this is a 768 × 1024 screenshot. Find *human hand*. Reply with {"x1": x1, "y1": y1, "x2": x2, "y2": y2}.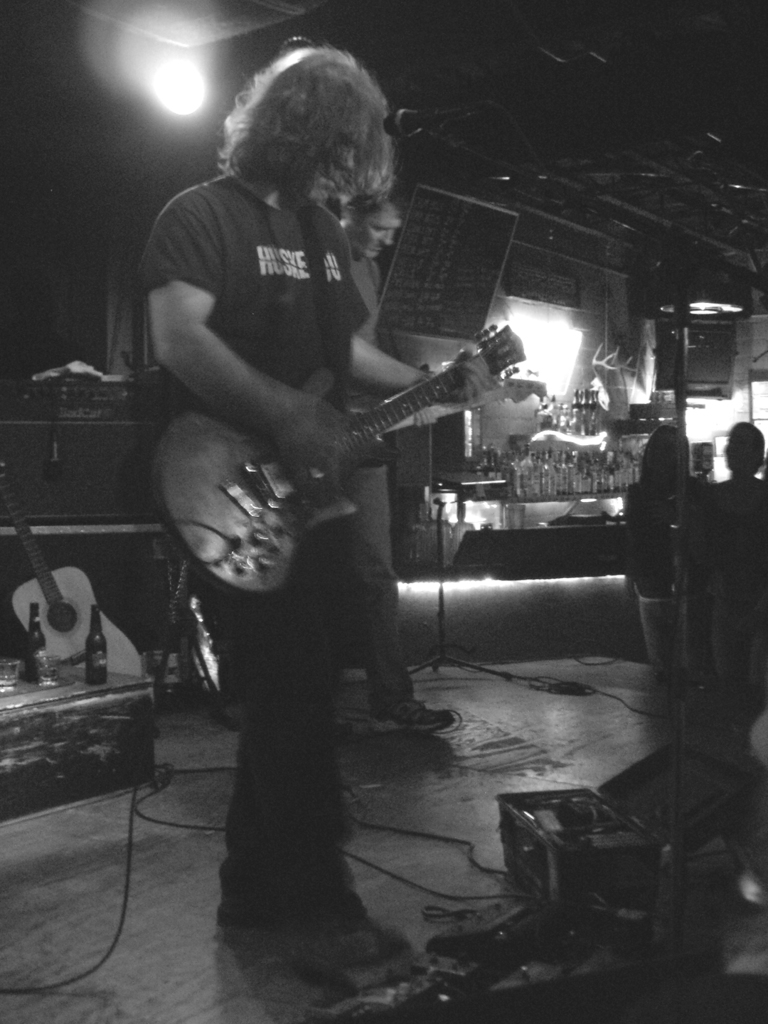
{"x1": 280, "y1": 395, "x2": 349, "y2": 474}.
